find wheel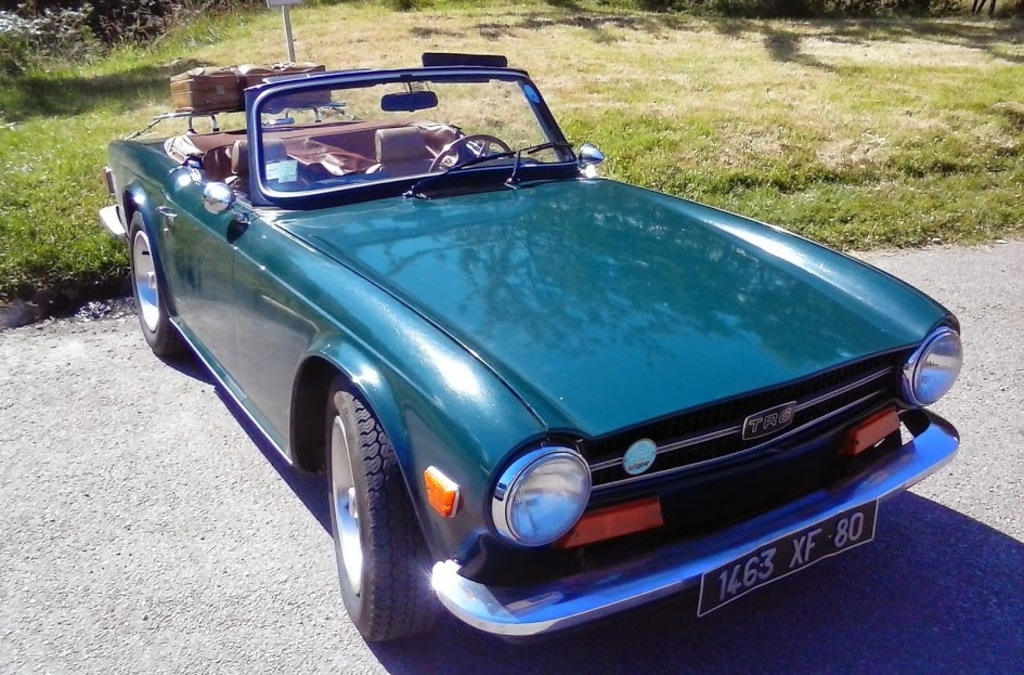
310/392/436/650
